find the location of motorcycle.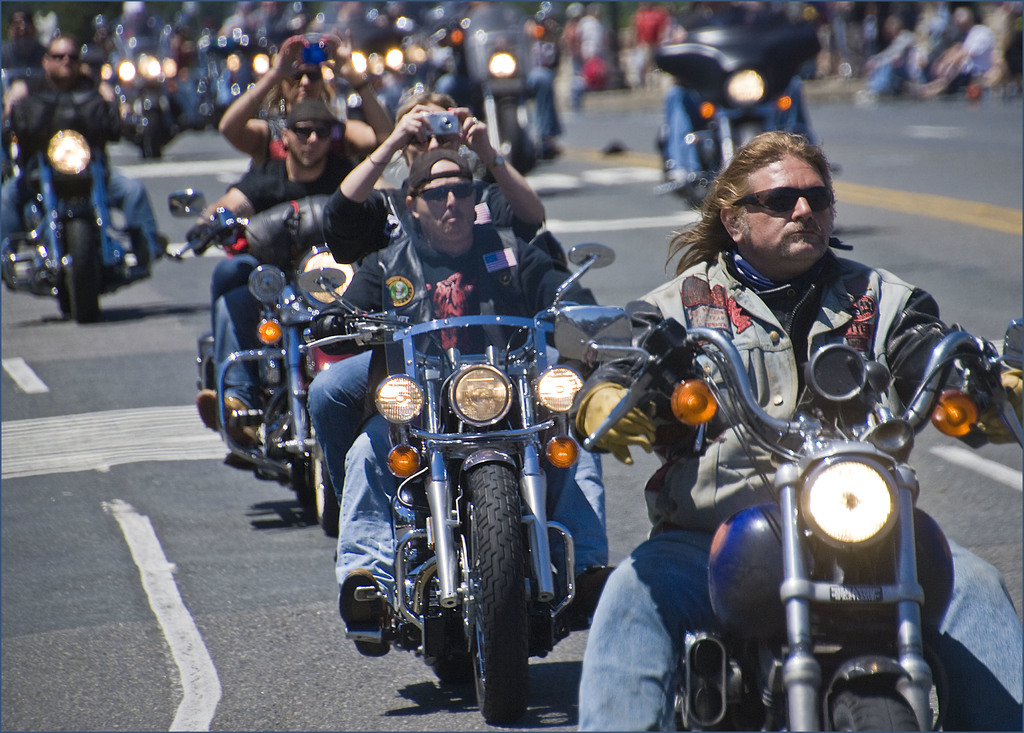
Location: locate(114, 29, 180, 165).
